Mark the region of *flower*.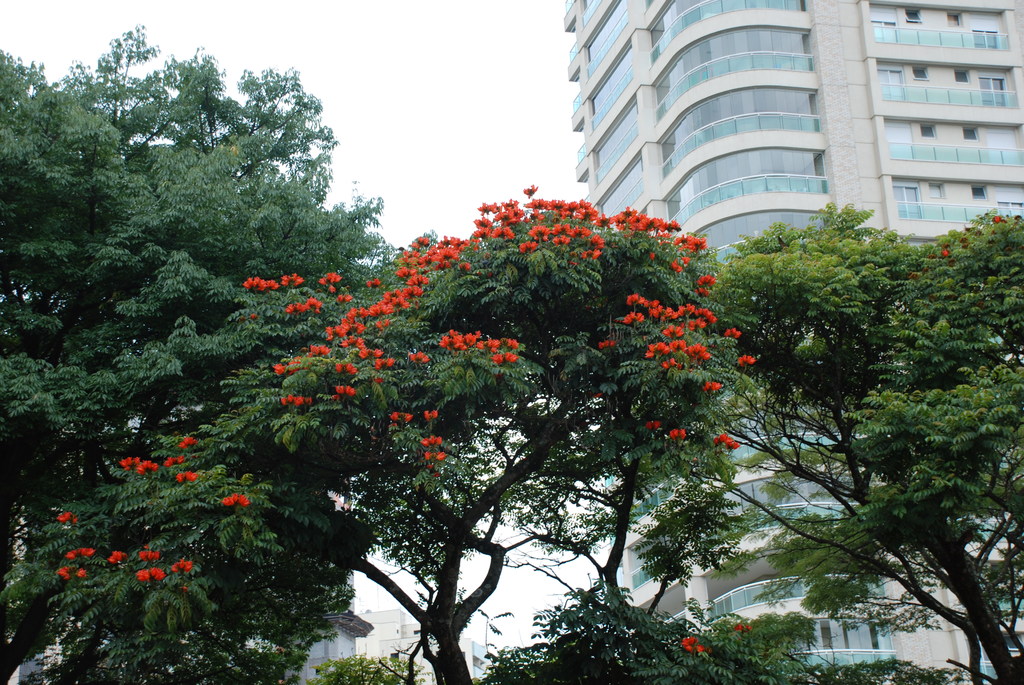
Region: (336,383,356,398).
